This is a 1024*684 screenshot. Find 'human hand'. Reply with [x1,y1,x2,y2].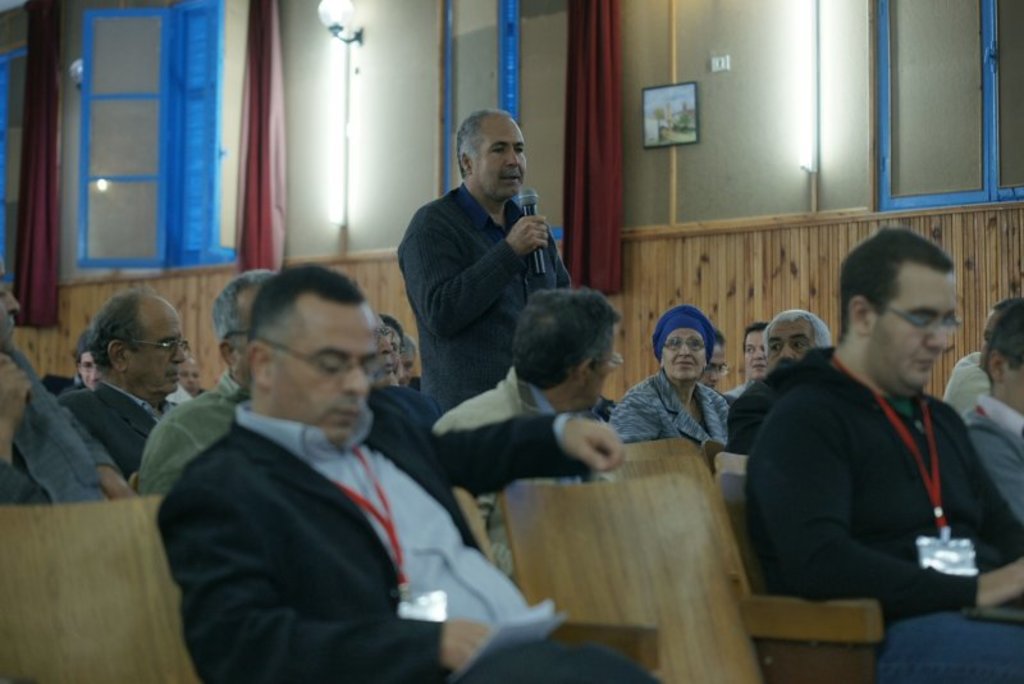
[0,351,35,428].
